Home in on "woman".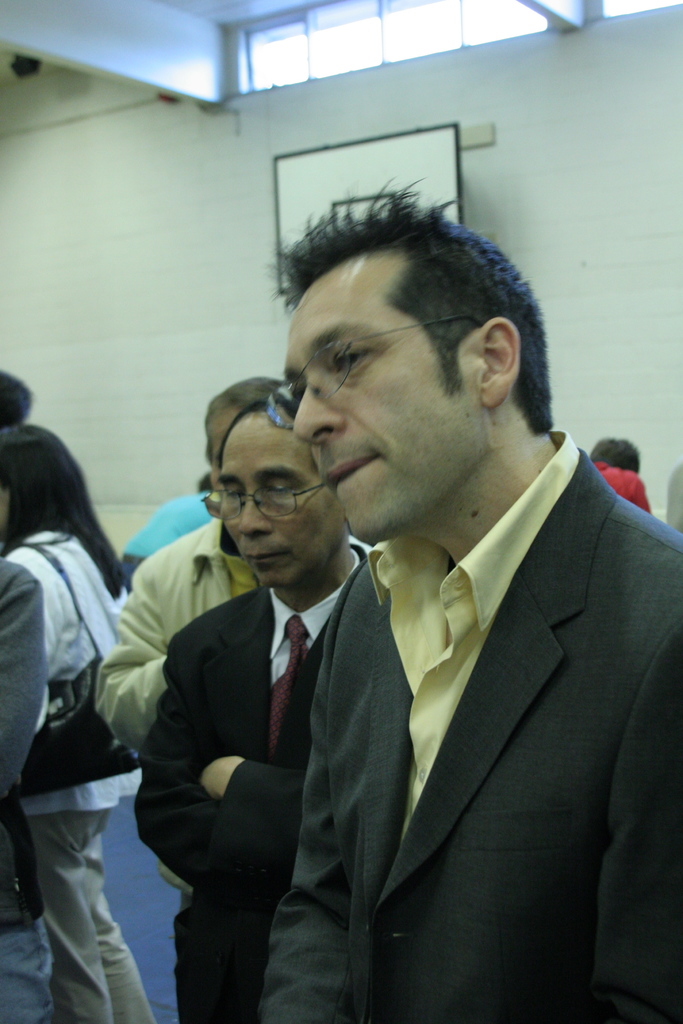
Homed in at [0, 410, 149, 1023].
